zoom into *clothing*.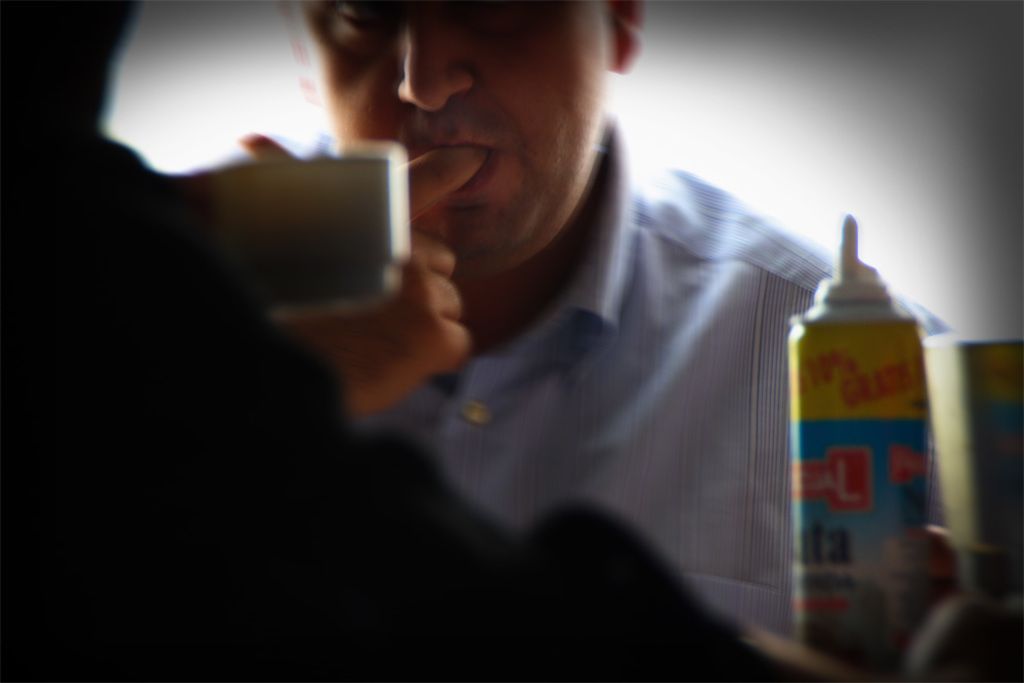
Zoom target: [0, 92, 809, 682].
